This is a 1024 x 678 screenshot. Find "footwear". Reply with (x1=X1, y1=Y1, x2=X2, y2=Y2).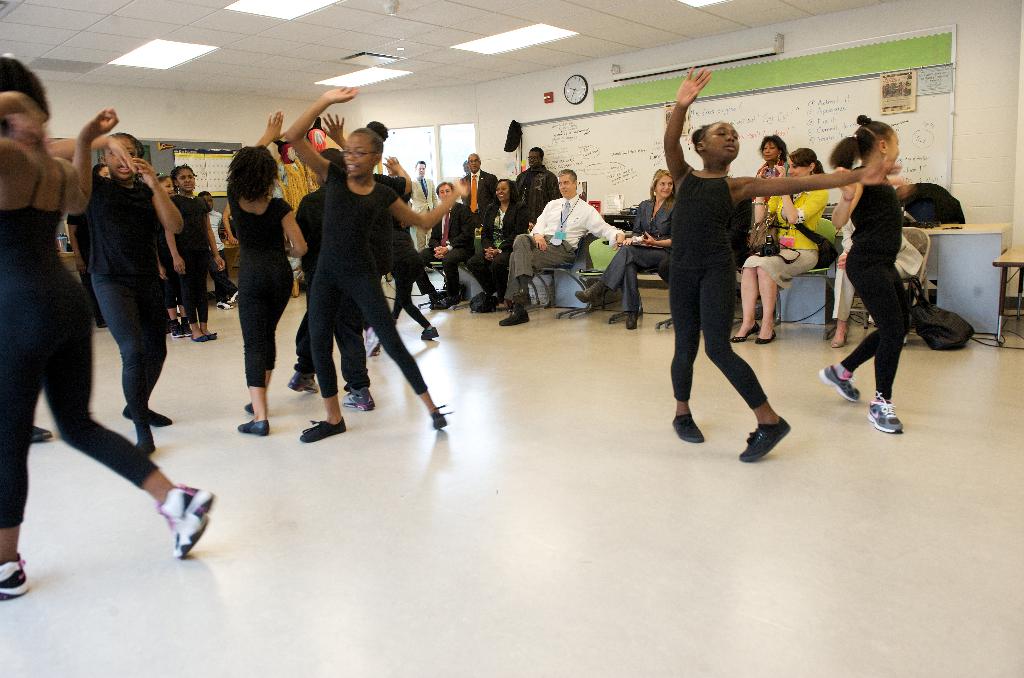
(x1=238, y1=418, x2=271, y2=437).
